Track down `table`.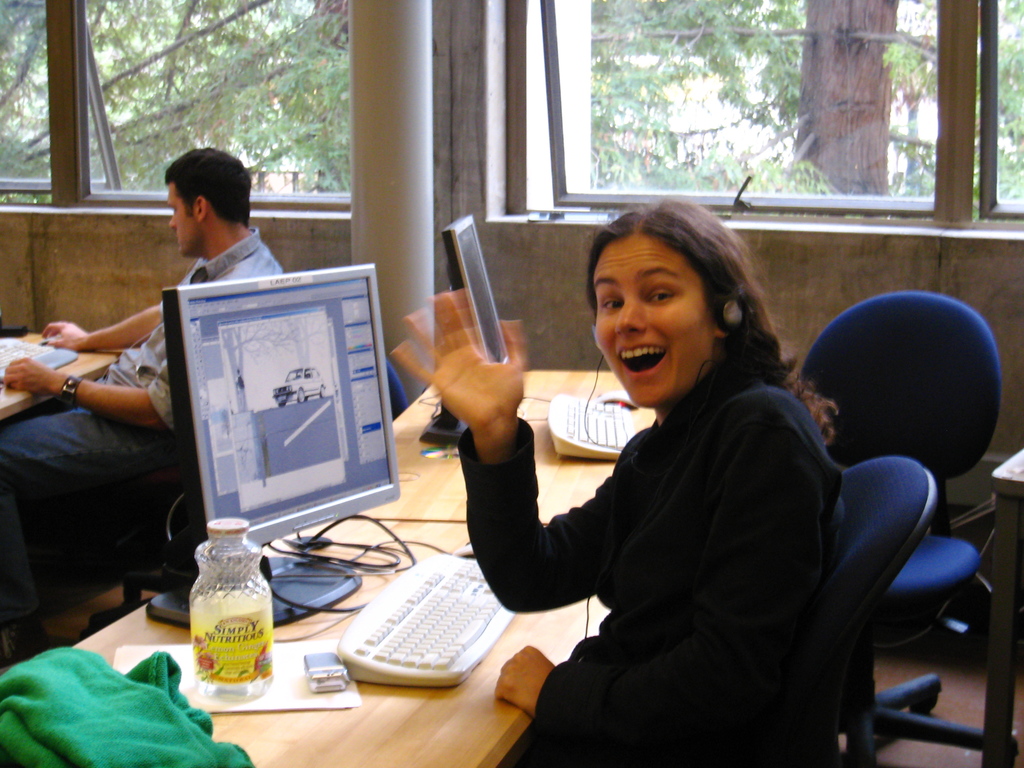
Tracked to bbox=(0, 333, 115, 425).
